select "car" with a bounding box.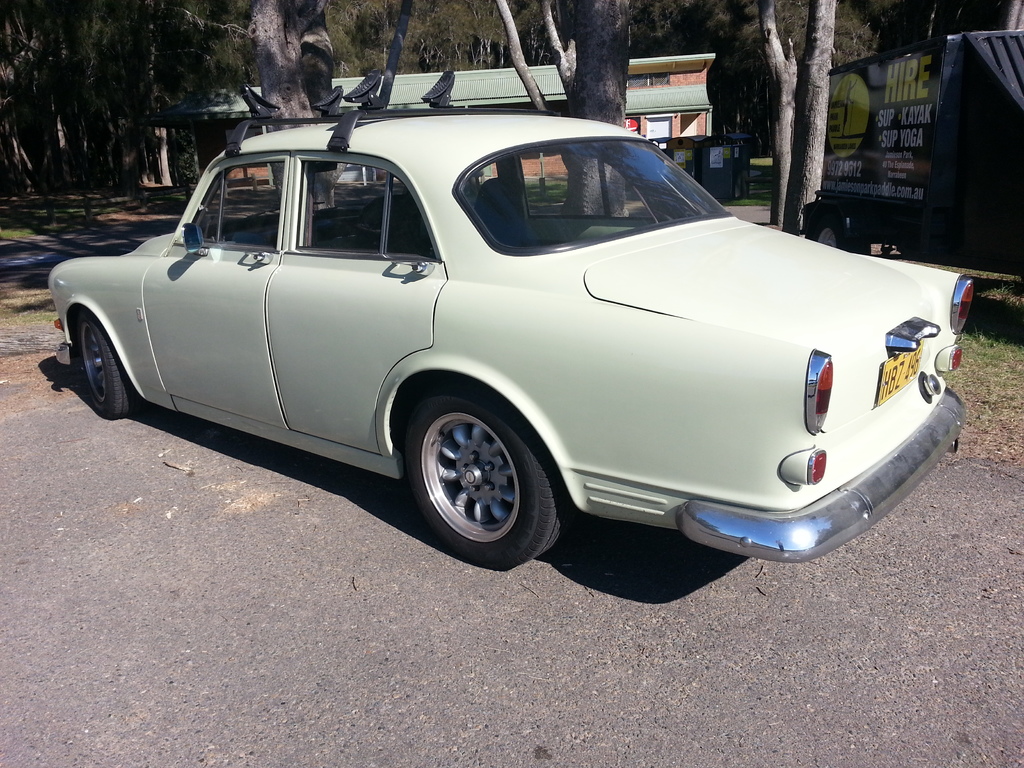
[left=49, top=70, right=975, bottom=571].
